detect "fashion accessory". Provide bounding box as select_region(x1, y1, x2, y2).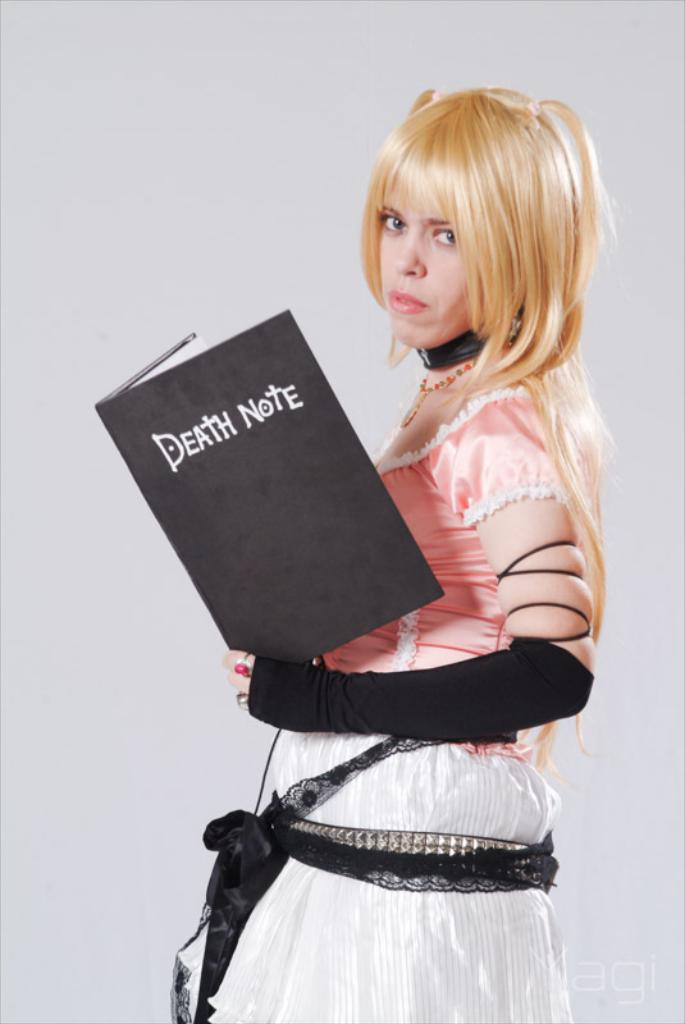
select_region(237, 689, 248, 710).
